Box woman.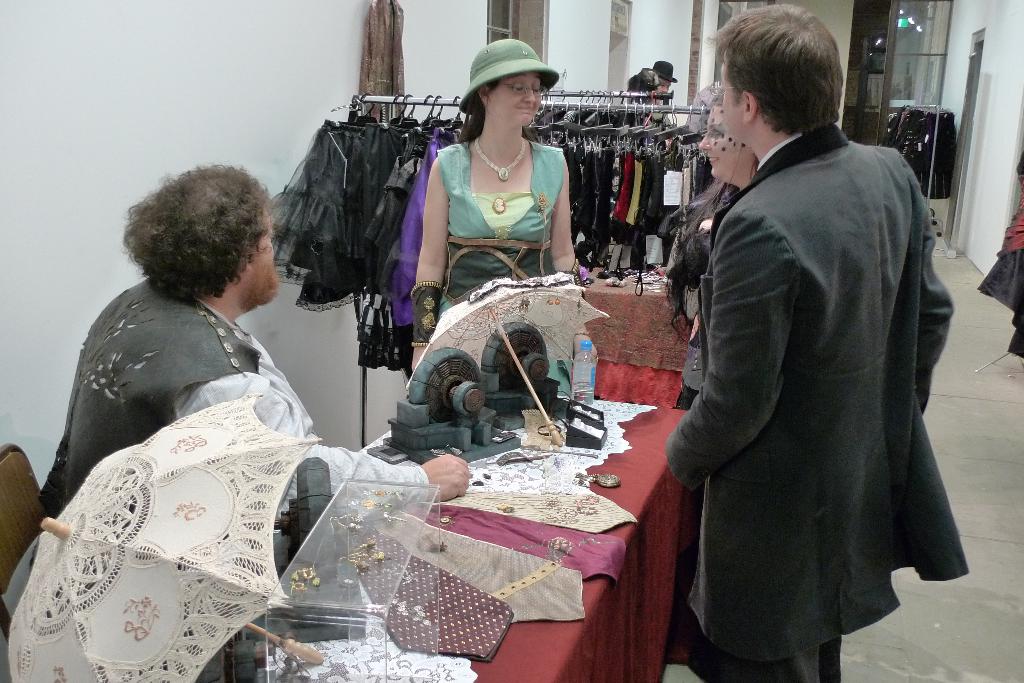
bbox=(675, 90, 758, 410).
